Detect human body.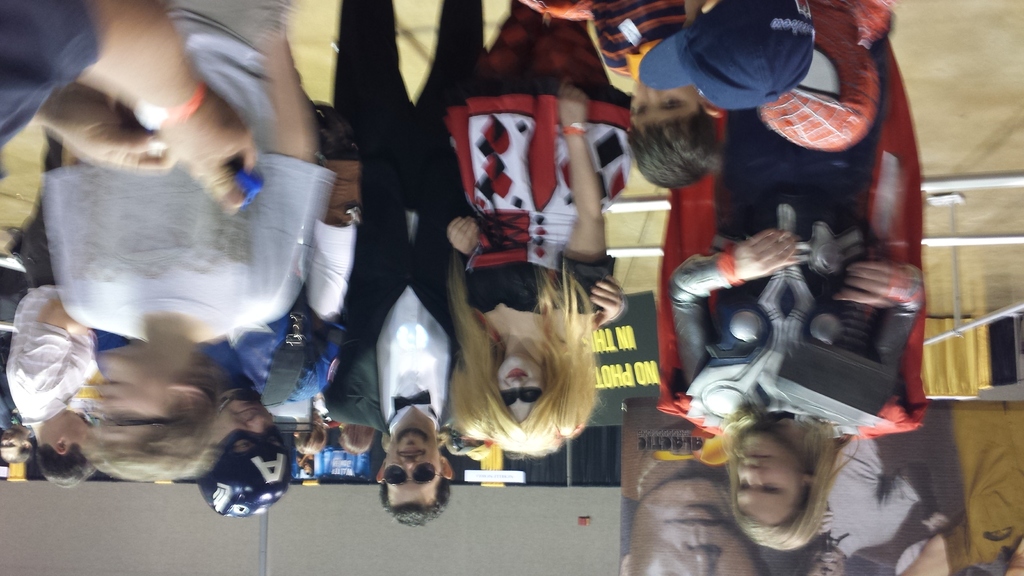
Detected at [left=2, top=0, right=263, bottom=218].
